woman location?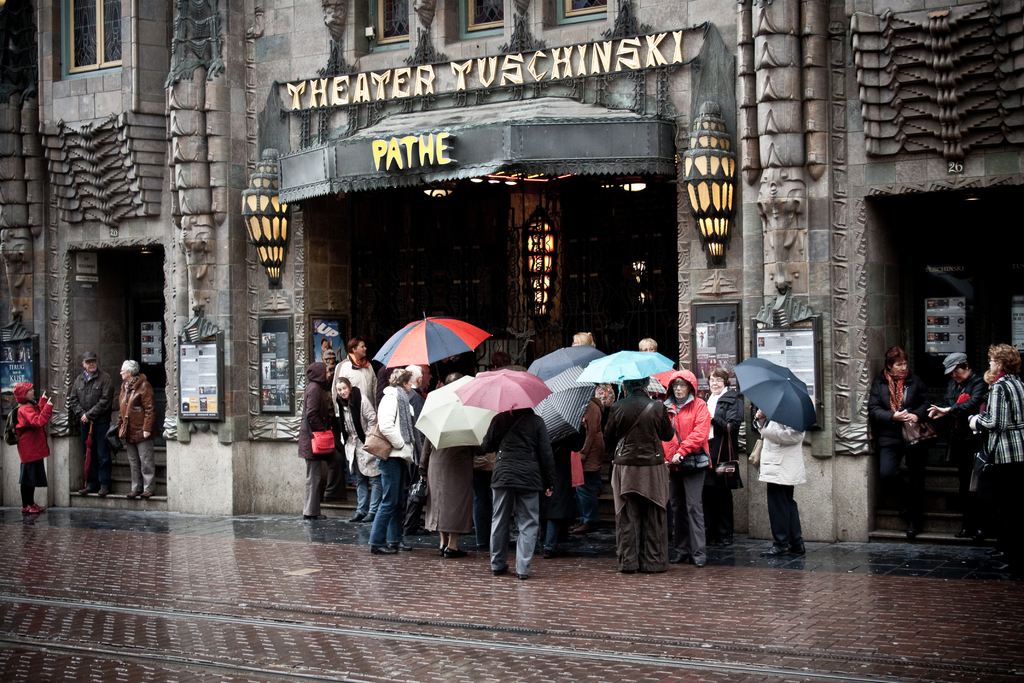
BBox(870, 345, 928, 542)
